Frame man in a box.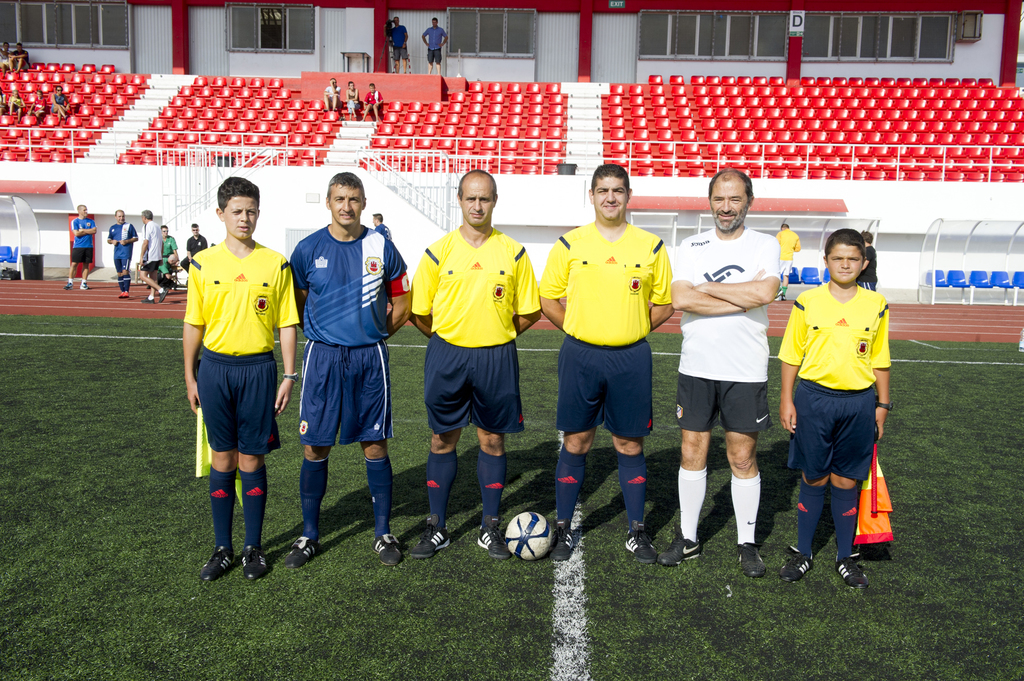
l=138, t=207, r=176, b=303.
